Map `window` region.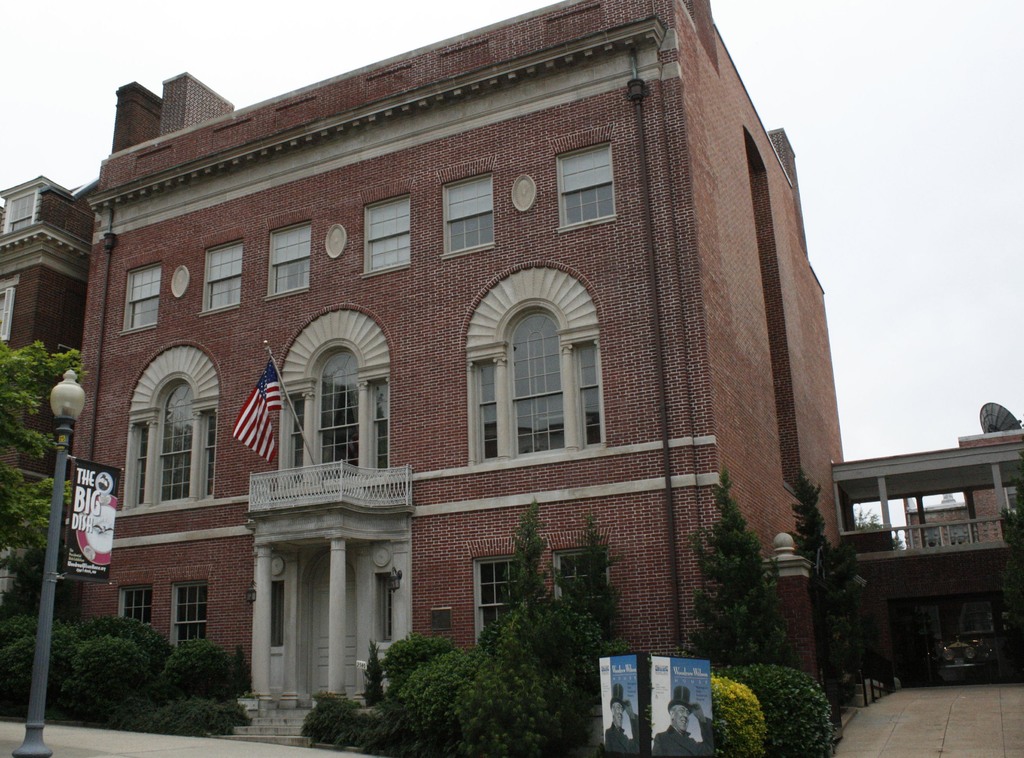
Mapped to 441, 170, 497, 264.
